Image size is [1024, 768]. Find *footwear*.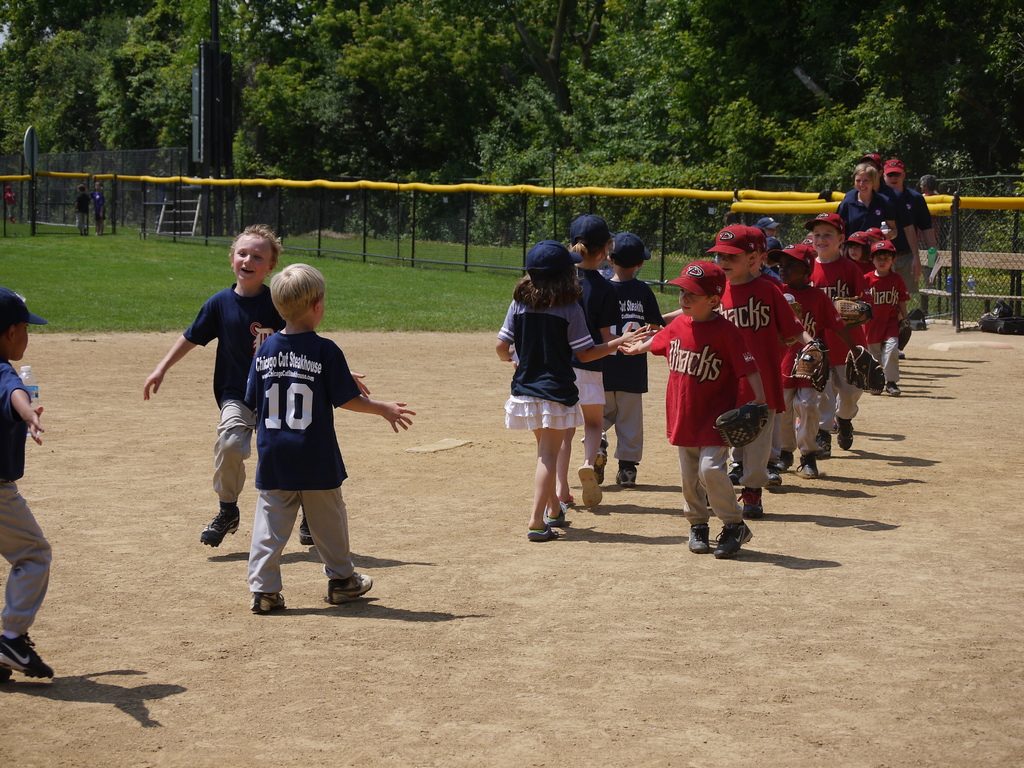
837,416,853,447.
